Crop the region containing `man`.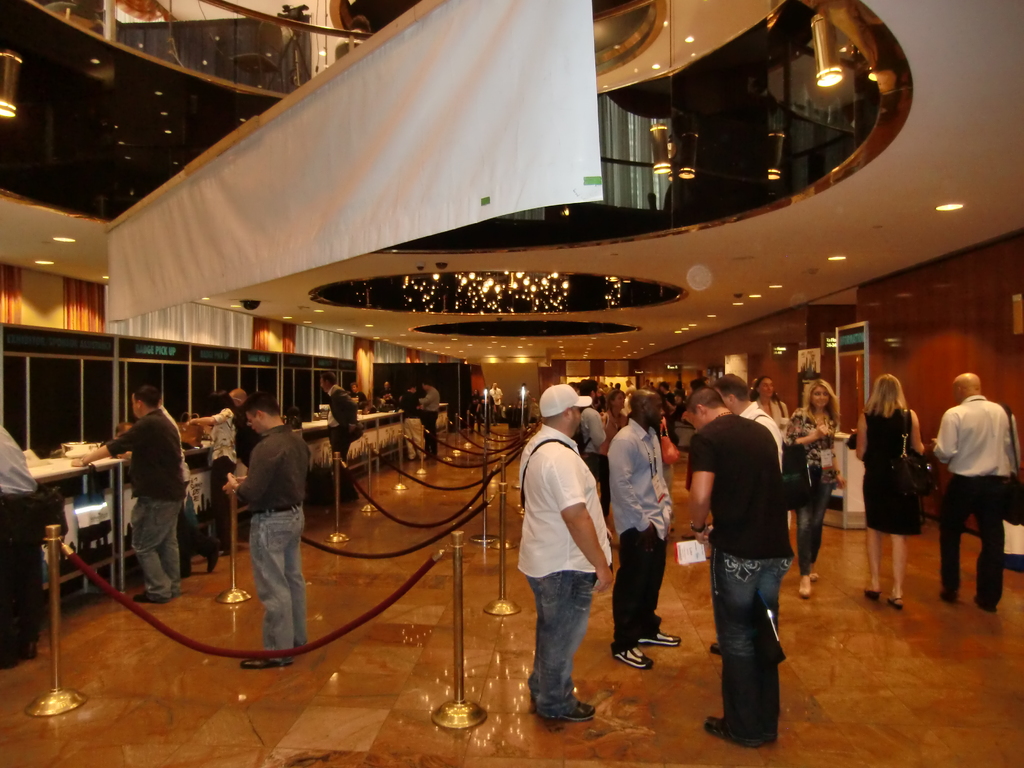
Crop region: [x1=323, y1=373, x2=361, y2=500].
